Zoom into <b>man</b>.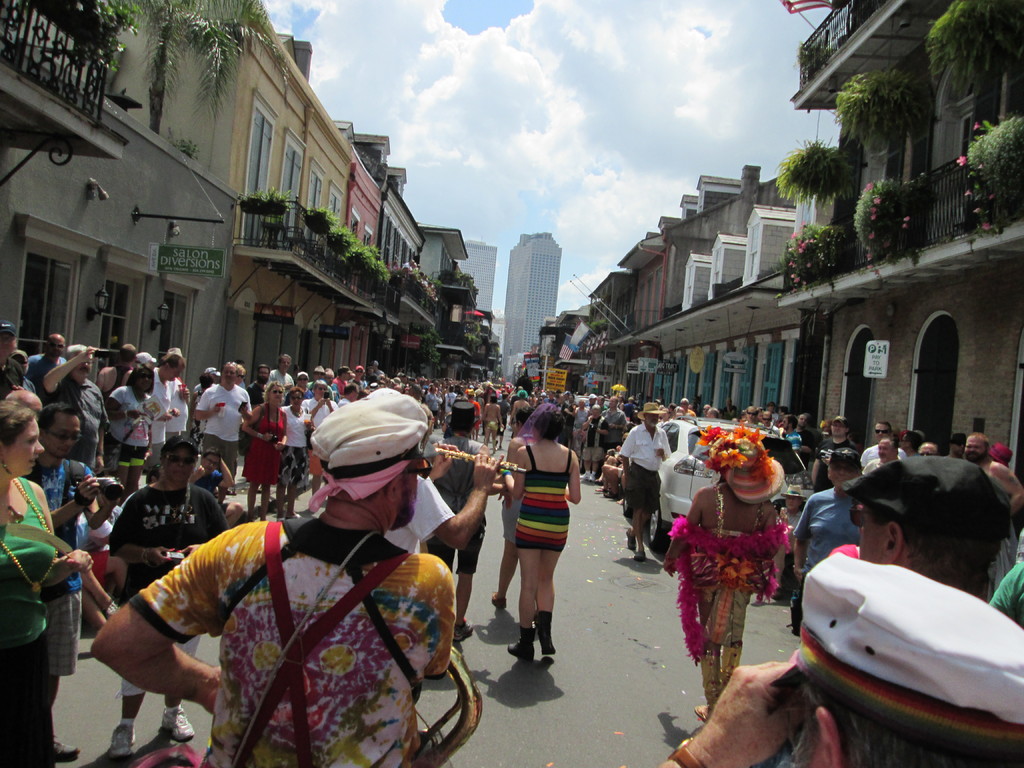
Zoom target: box=[192, 447, 245, 529].
